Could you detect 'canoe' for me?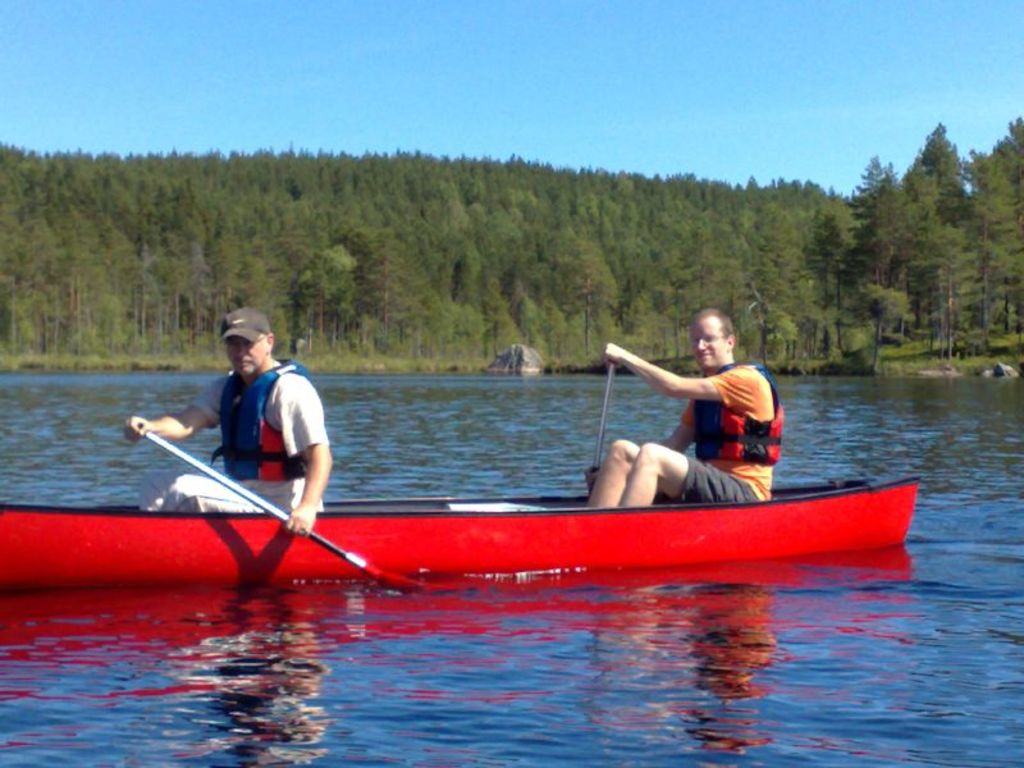
Detection result: left=0, top=476, right=920, bottom=584.
